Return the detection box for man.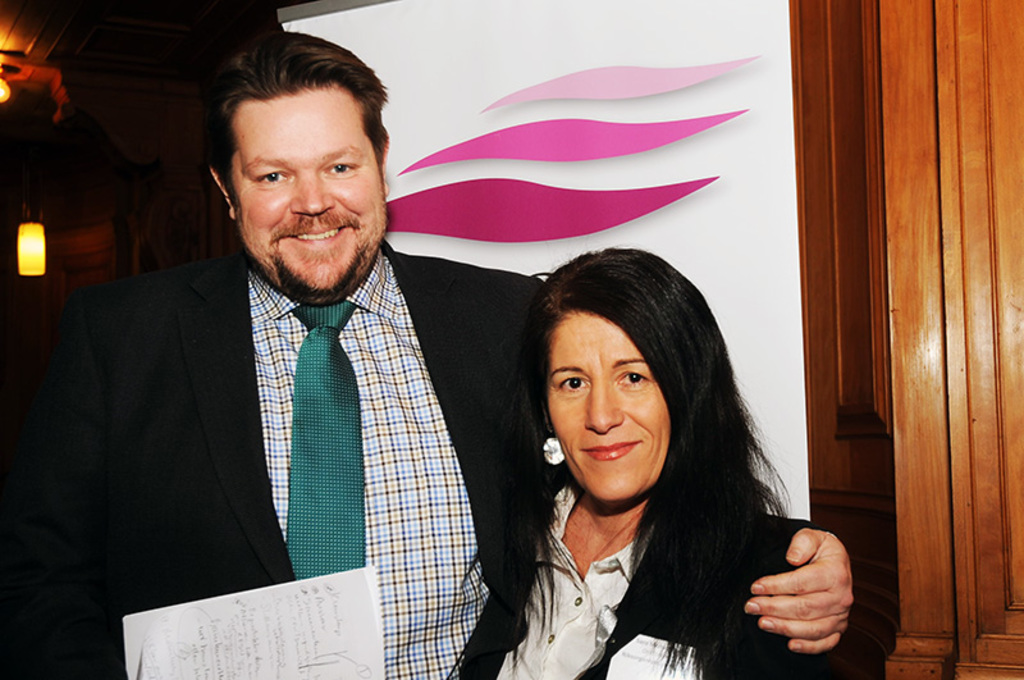
<region>0, 13, 854, 679</region>.
